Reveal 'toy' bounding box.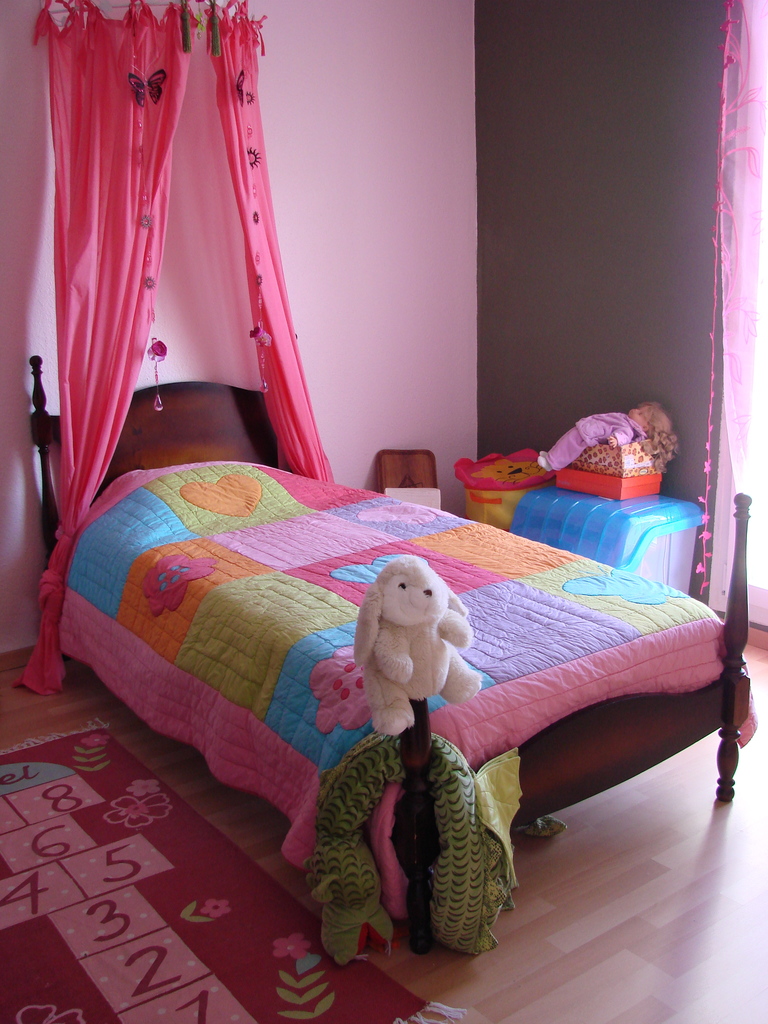
Revealed: (x1=273, y1=929, x2=337, y2=1023).
